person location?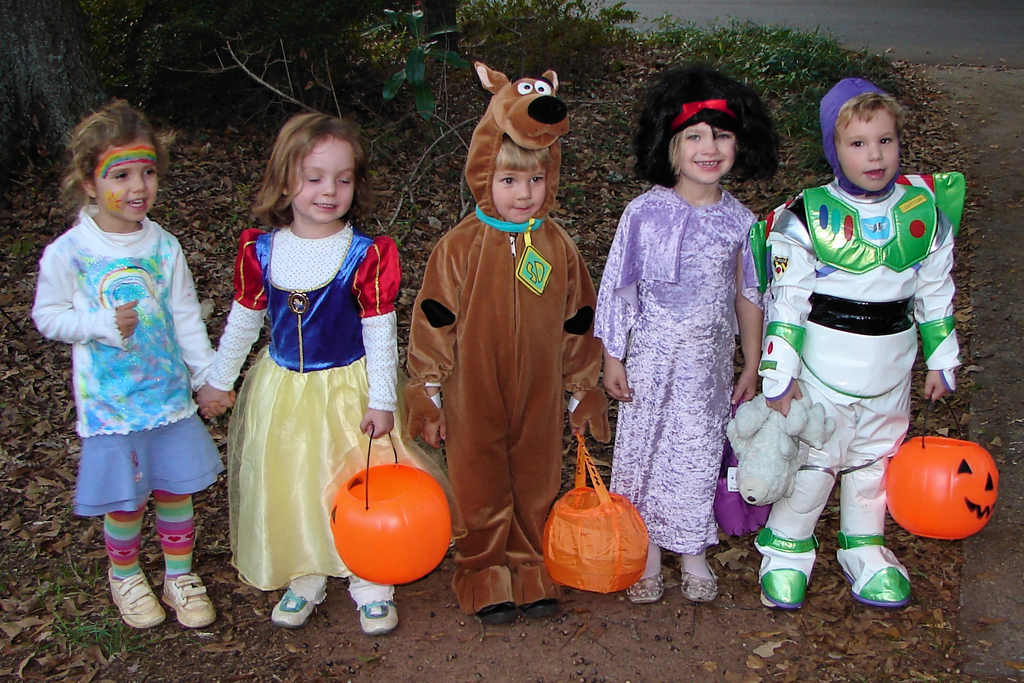
box(756, 70, 968, 614)
